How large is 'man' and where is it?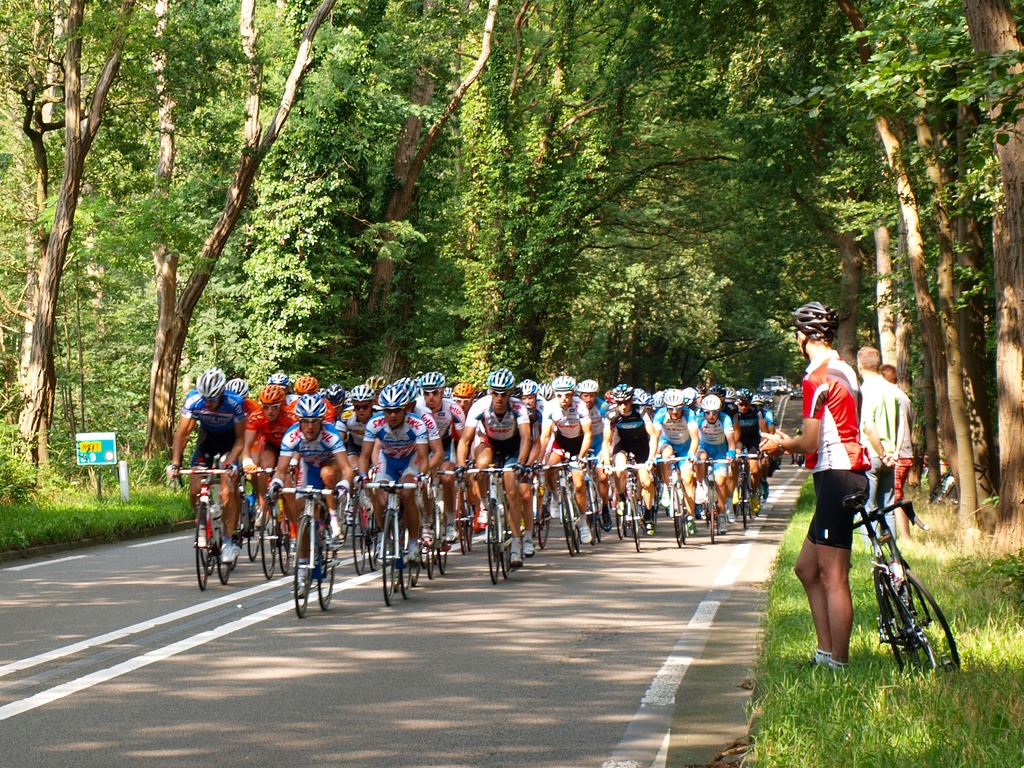
Bounding box: box(876, 361, 915, 546).
